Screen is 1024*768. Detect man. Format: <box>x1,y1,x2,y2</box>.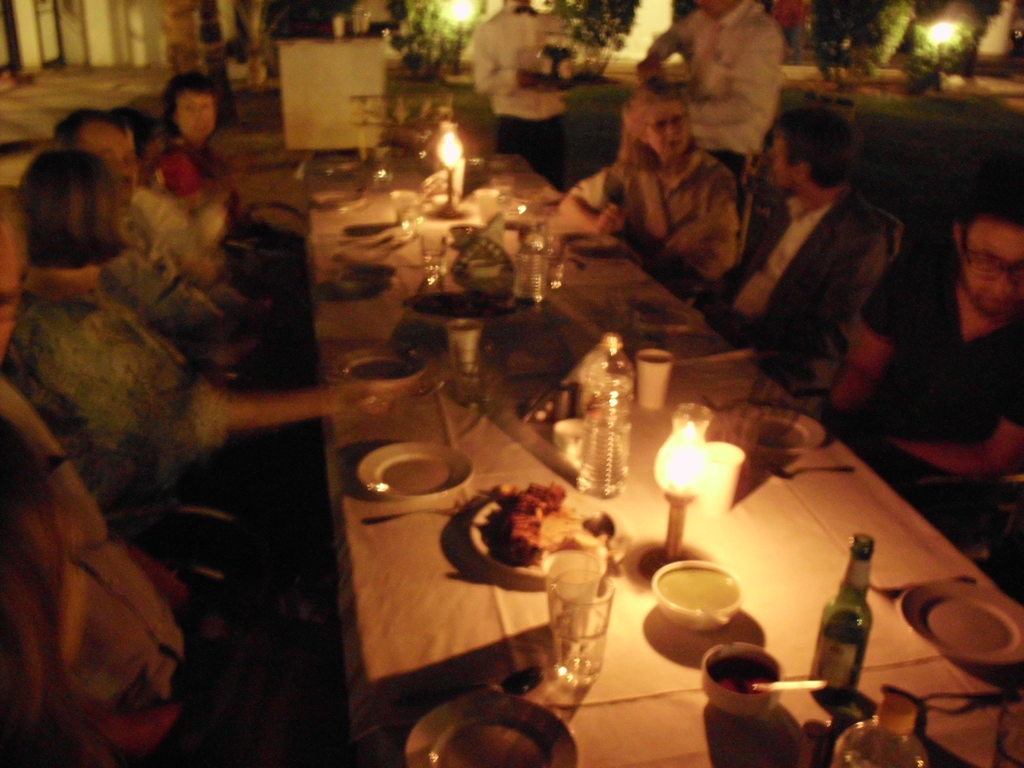
<box>474,0,578,189</box>.
